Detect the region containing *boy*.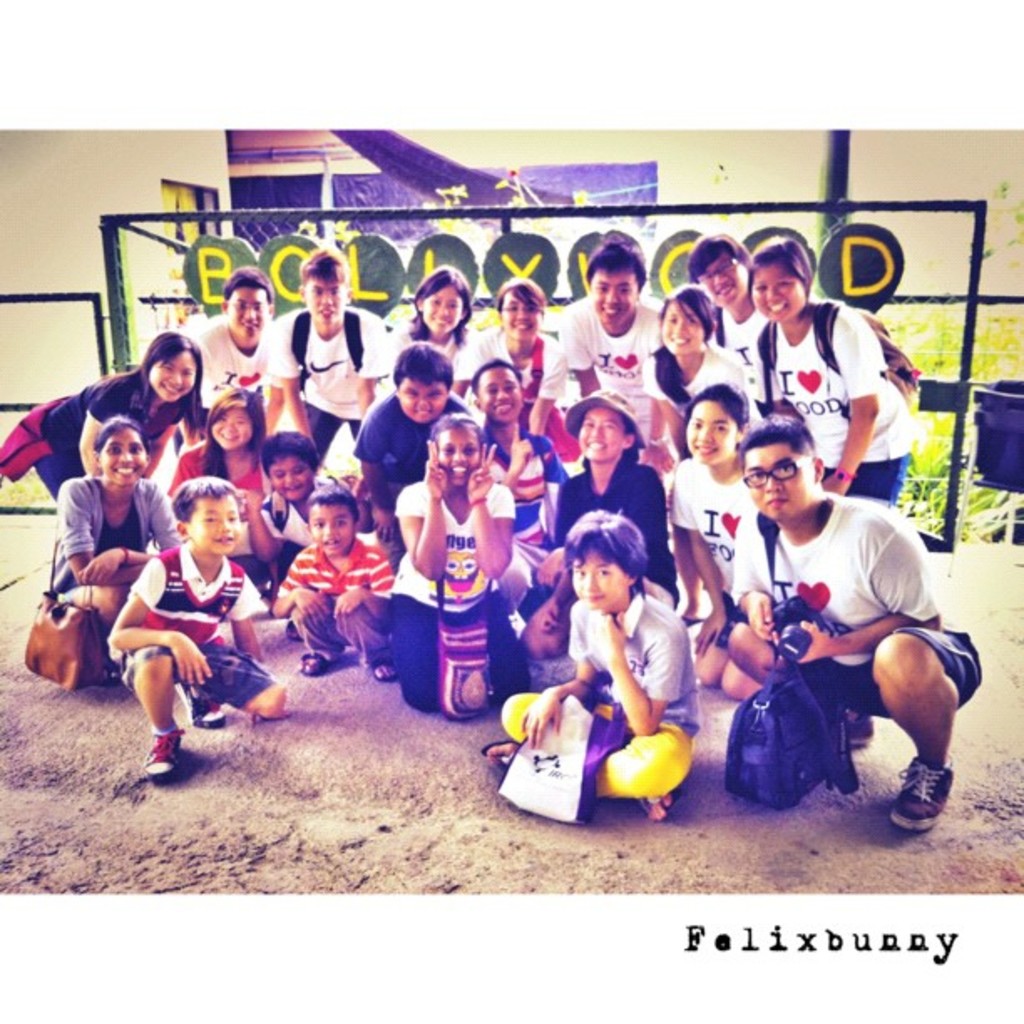
731/410/991/835.
